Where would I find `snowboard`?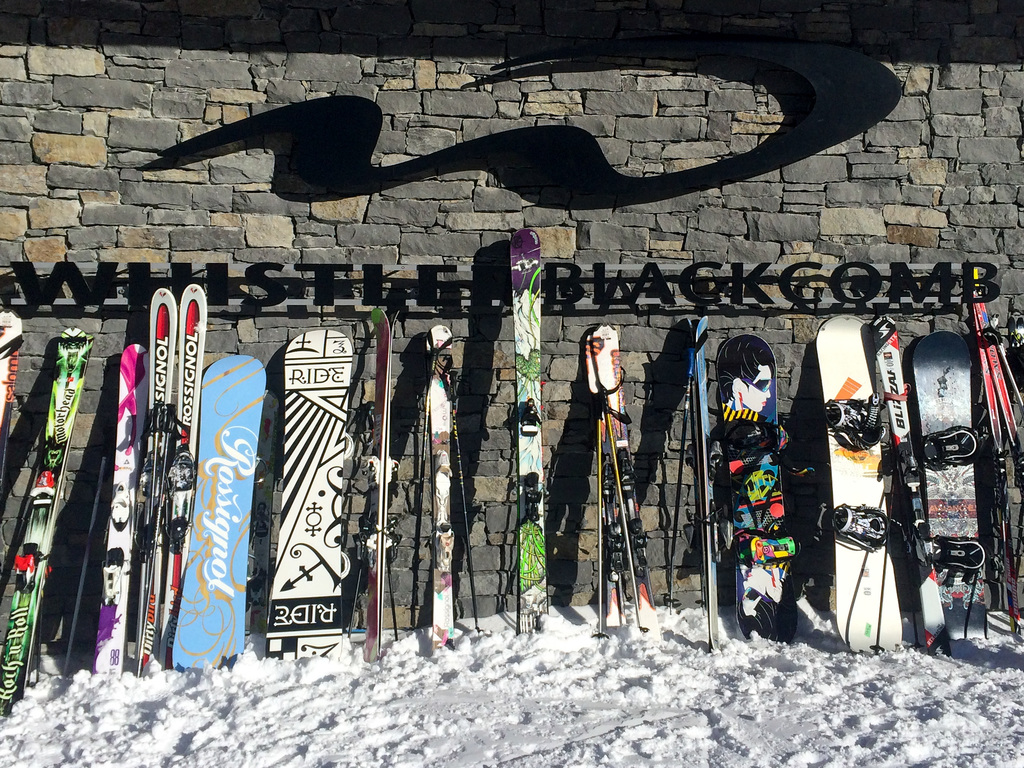
At crop(353, 305, 401, 656).
